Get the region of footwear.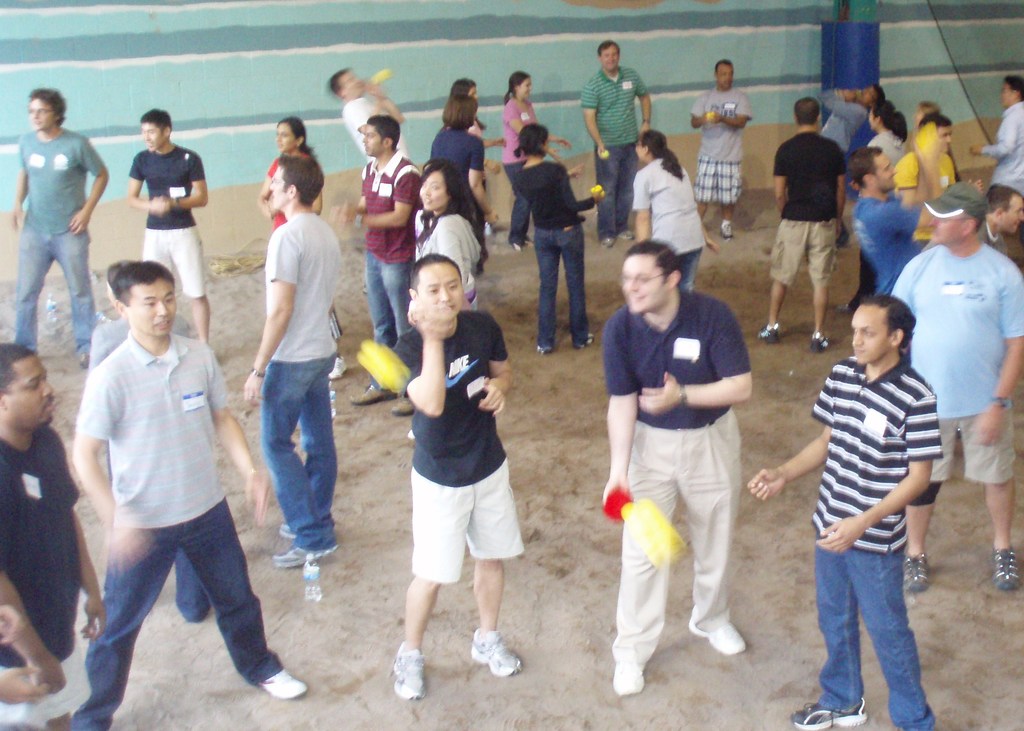
(720,220,736,237).
